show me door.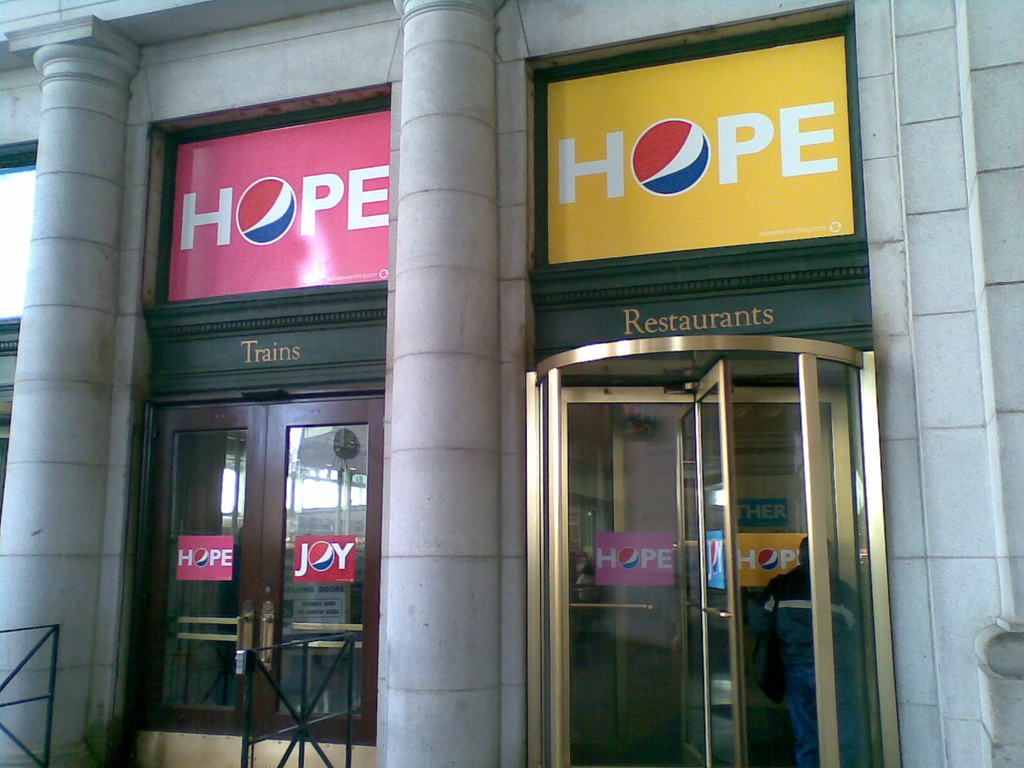
door is here: left=128, top=388, right=381, bottom=746.
